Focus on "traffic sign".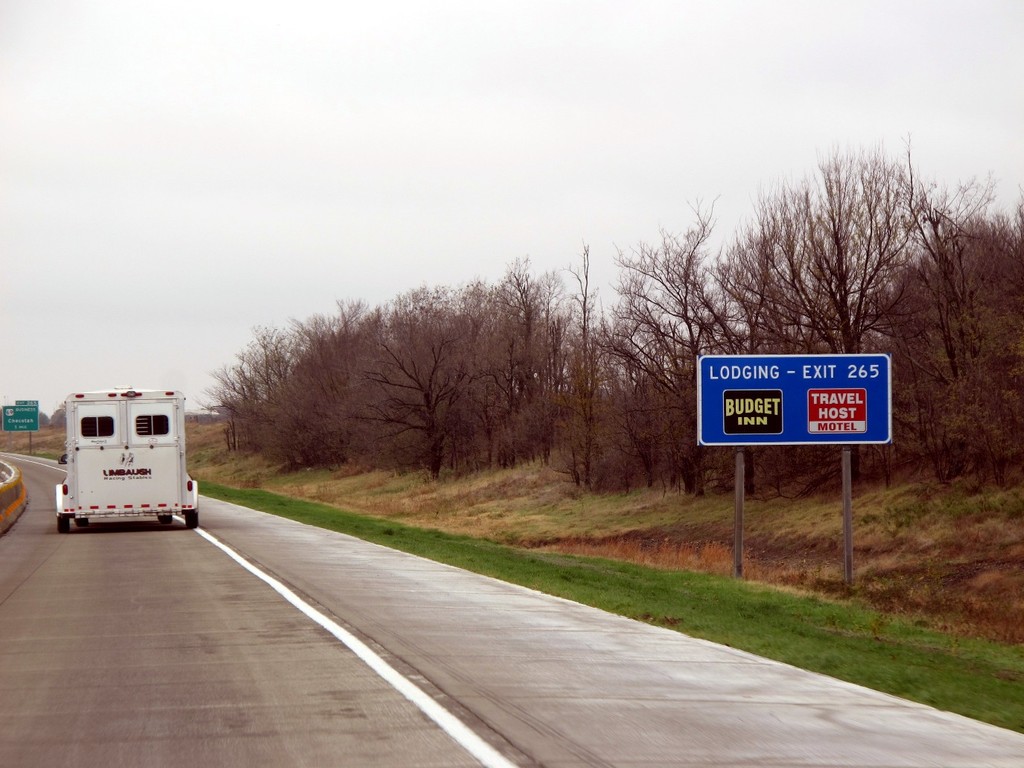
Focused at Rect(2, 396, 39, 438).
